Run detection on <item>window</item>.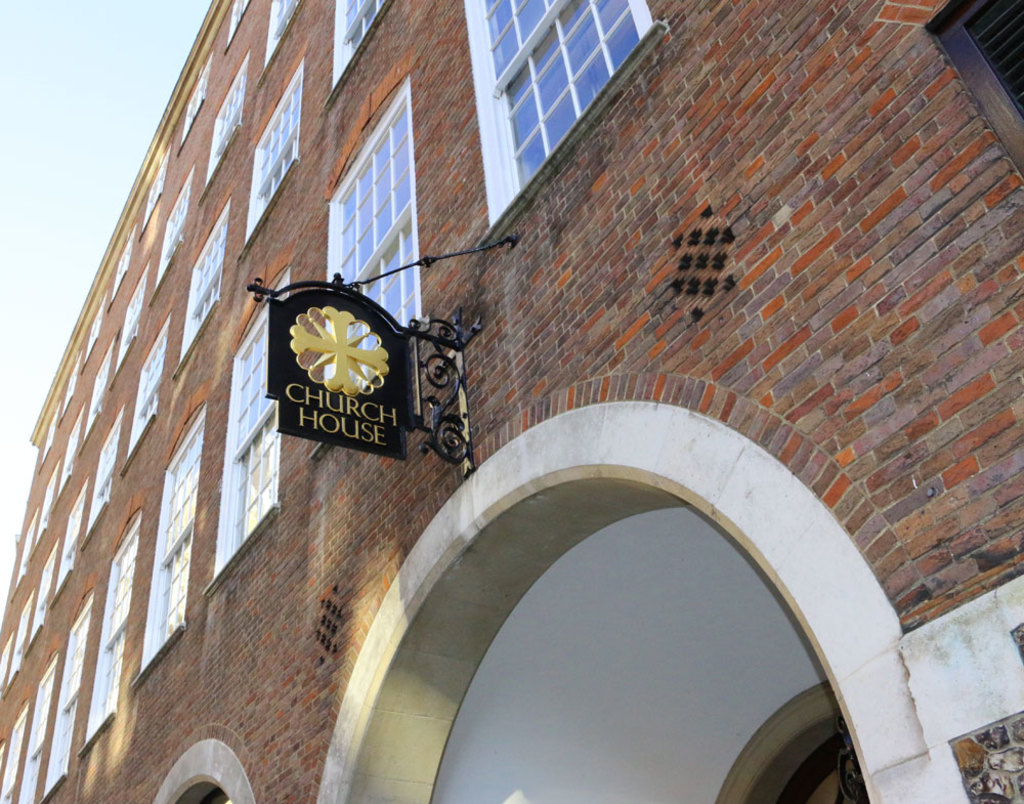
Result: {"left": 180, "top": 55, "right": 211, "bottom": 147}.
